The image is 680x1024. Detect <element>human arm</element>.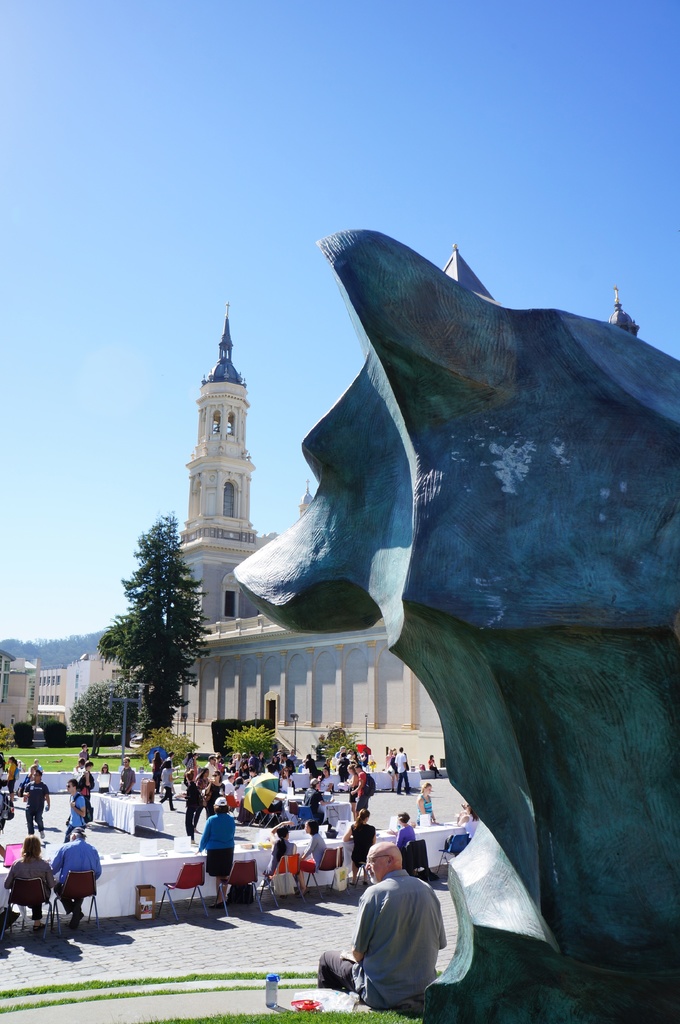
Detection: 266 815 292 847.
